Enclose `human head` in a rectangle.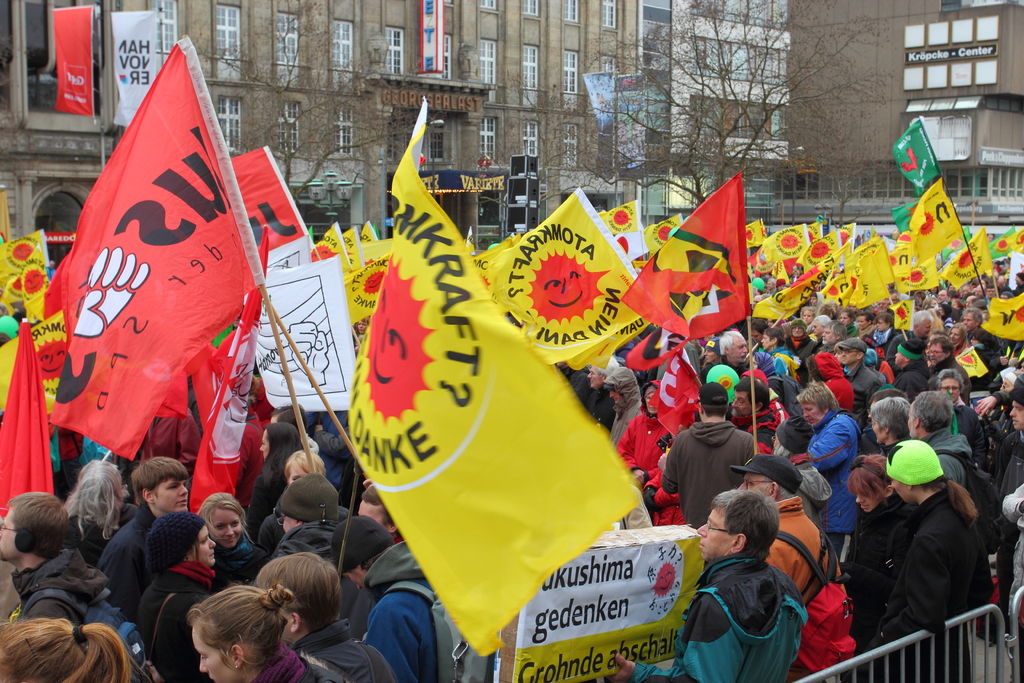
<box>806,352,845,382</box>.
